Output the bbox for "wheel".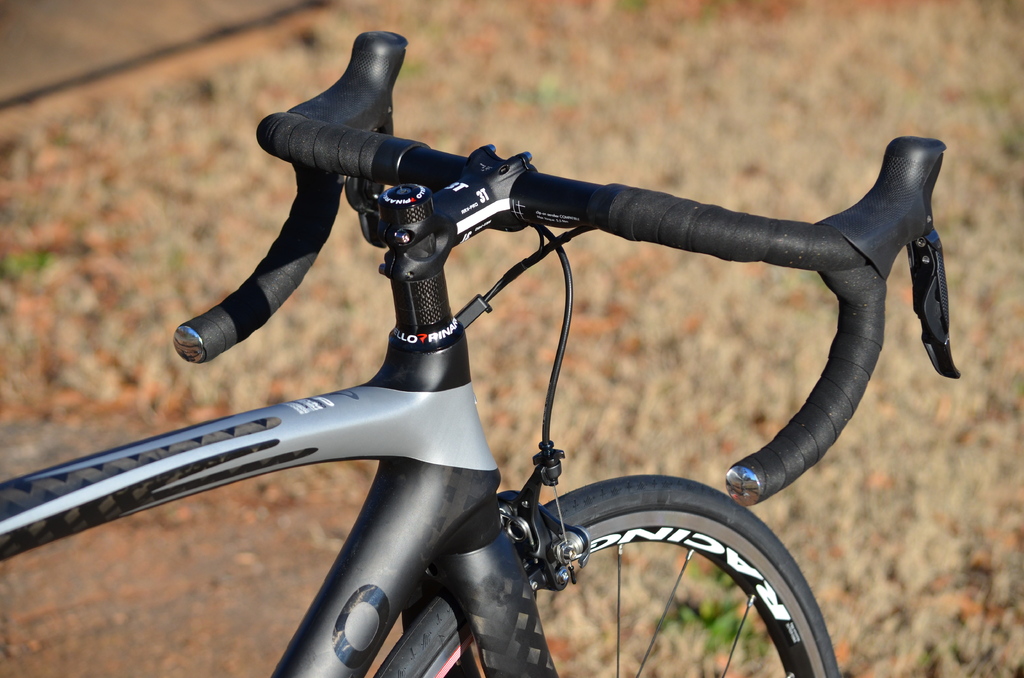
[left=372, top=476, right=842, bottom=677].
